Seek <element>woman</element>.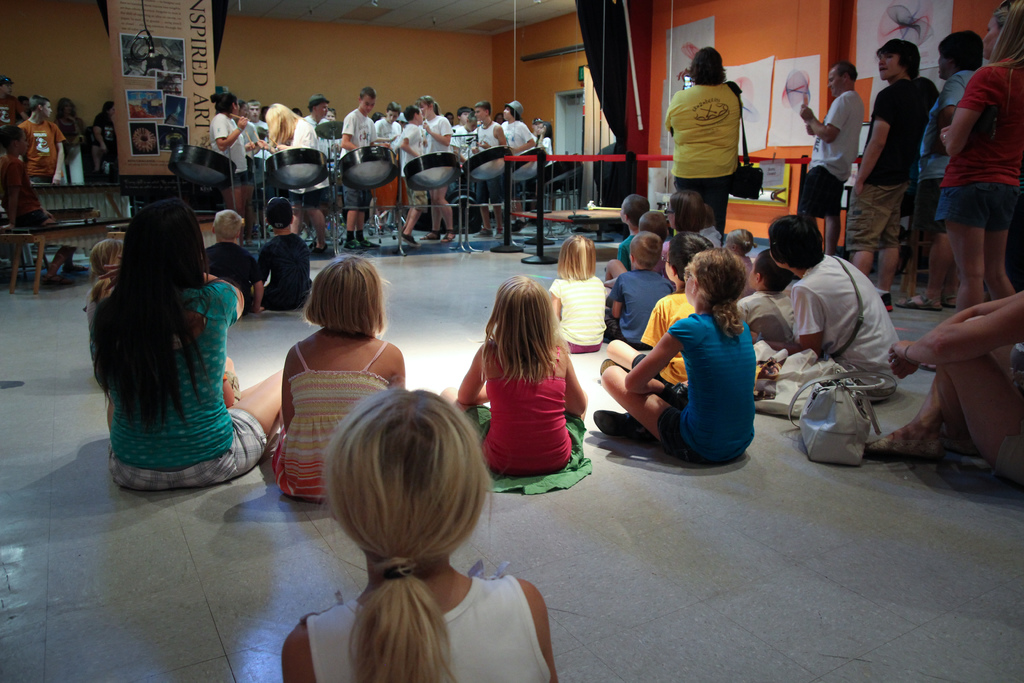
select_region(84, 197, 294, 491).
